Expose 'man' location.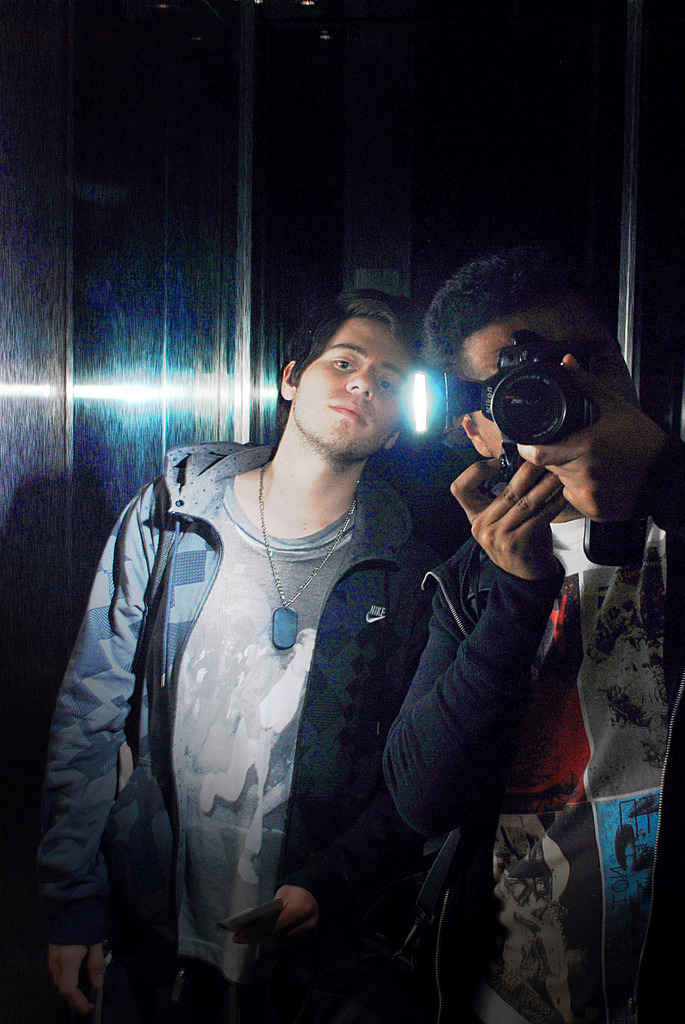
Exposed at pyautogui.locateOnScreen(48, 288, 436, 1023).
